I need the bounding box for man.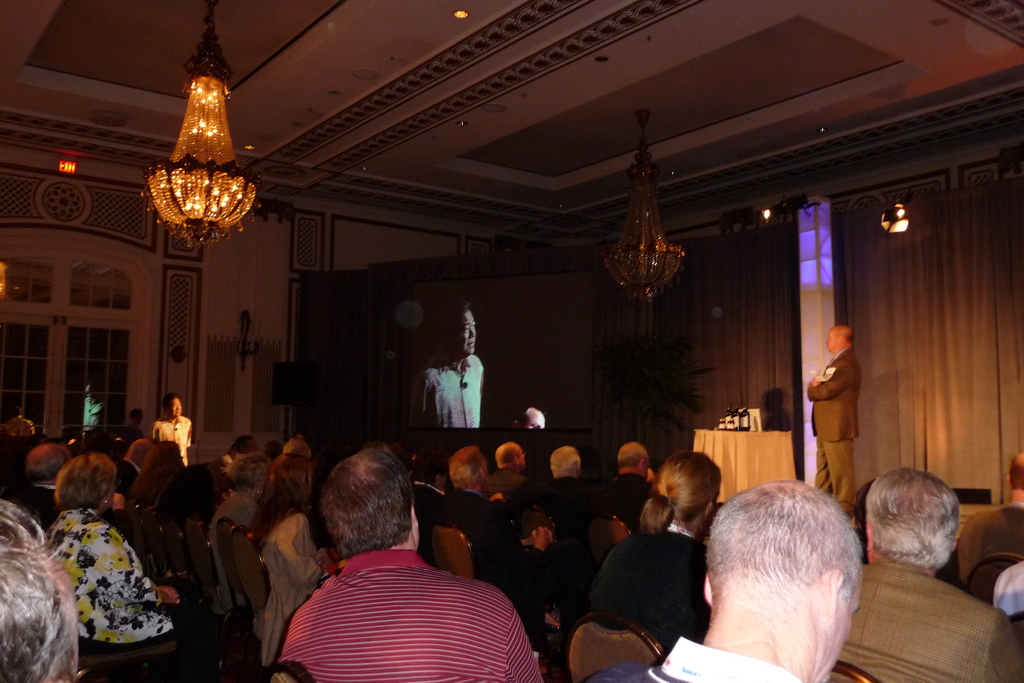
Here it is: <region>15, 446, 70, 531</region>.
